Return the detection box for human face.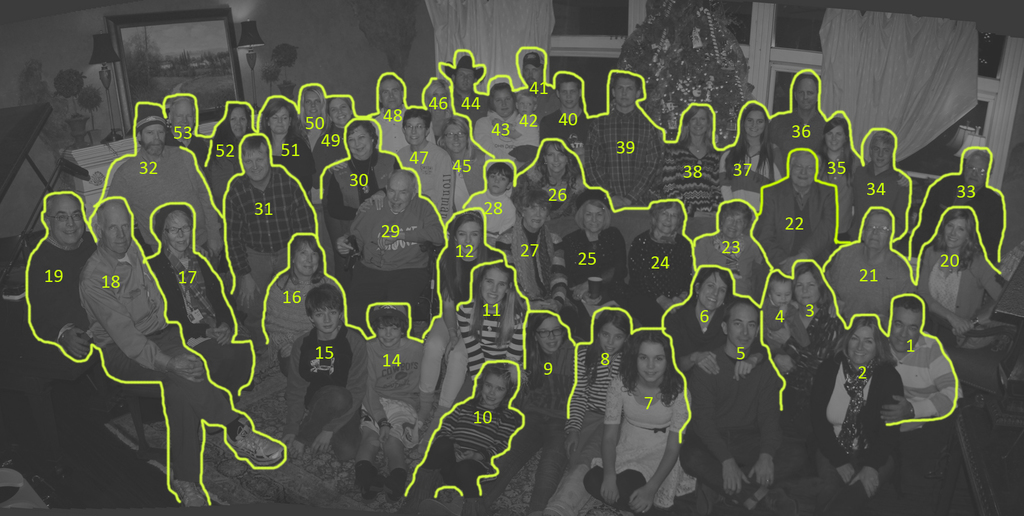
x1=163, y1=214, x2=189, y2=253.
